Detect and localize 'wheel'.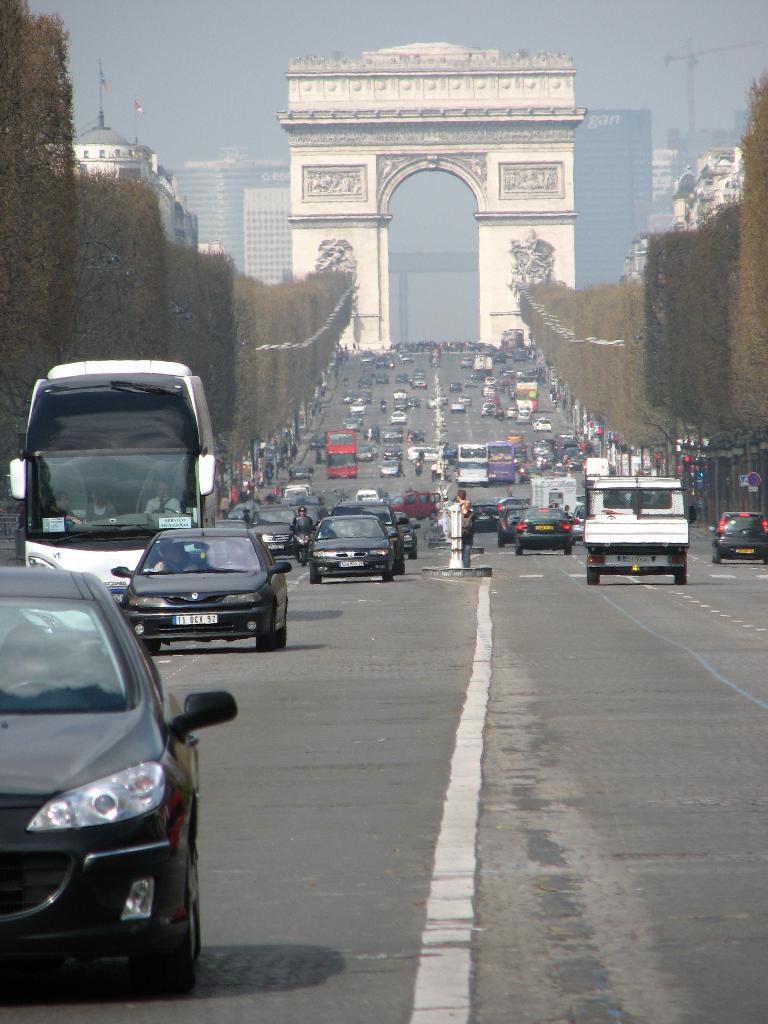
Localized at select_region(149, 504, 179, 513).
